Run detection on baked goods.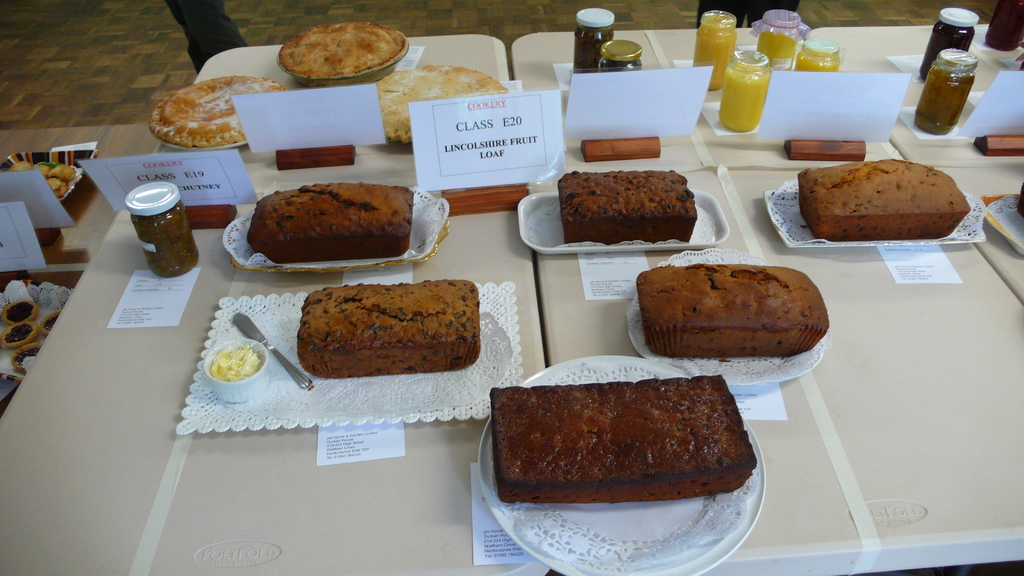
Result: Rect(278, 20, 406, 78).
